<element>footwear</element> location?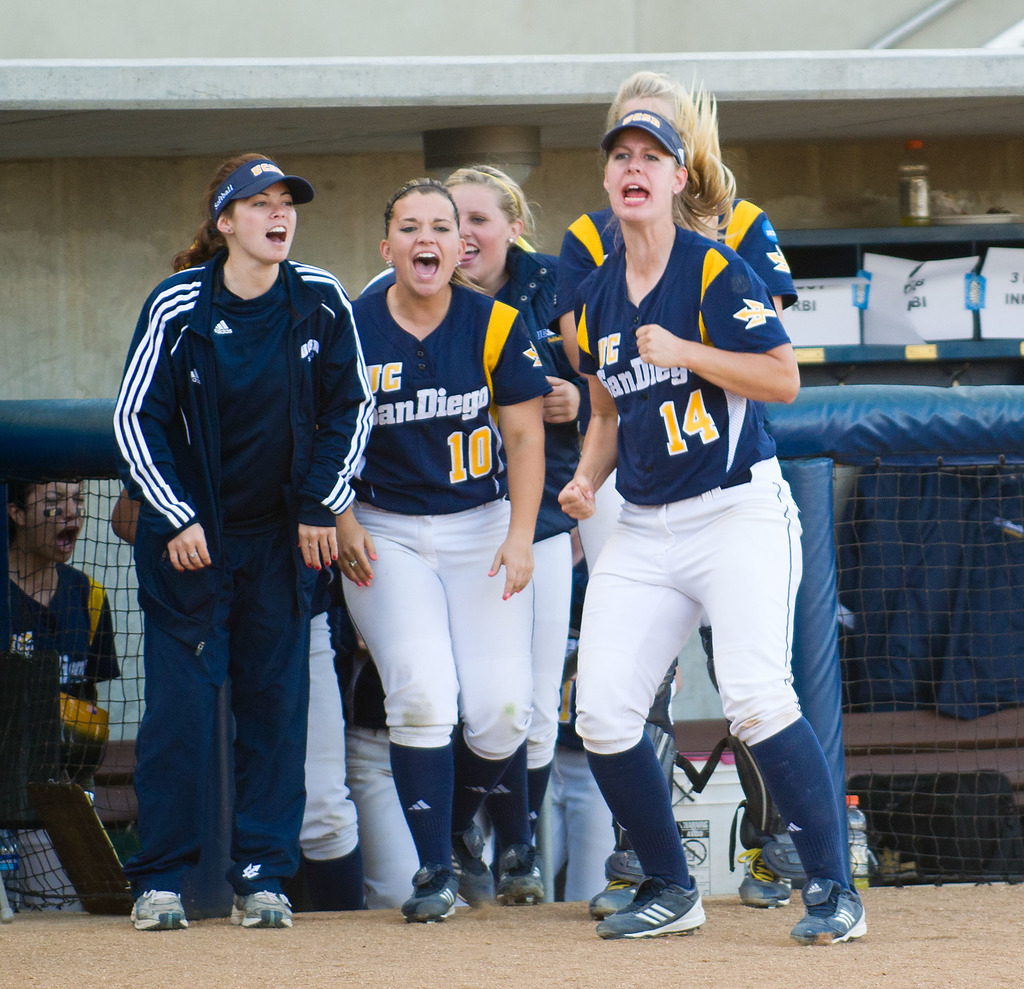
Rect(224, 883, 307, 933)
